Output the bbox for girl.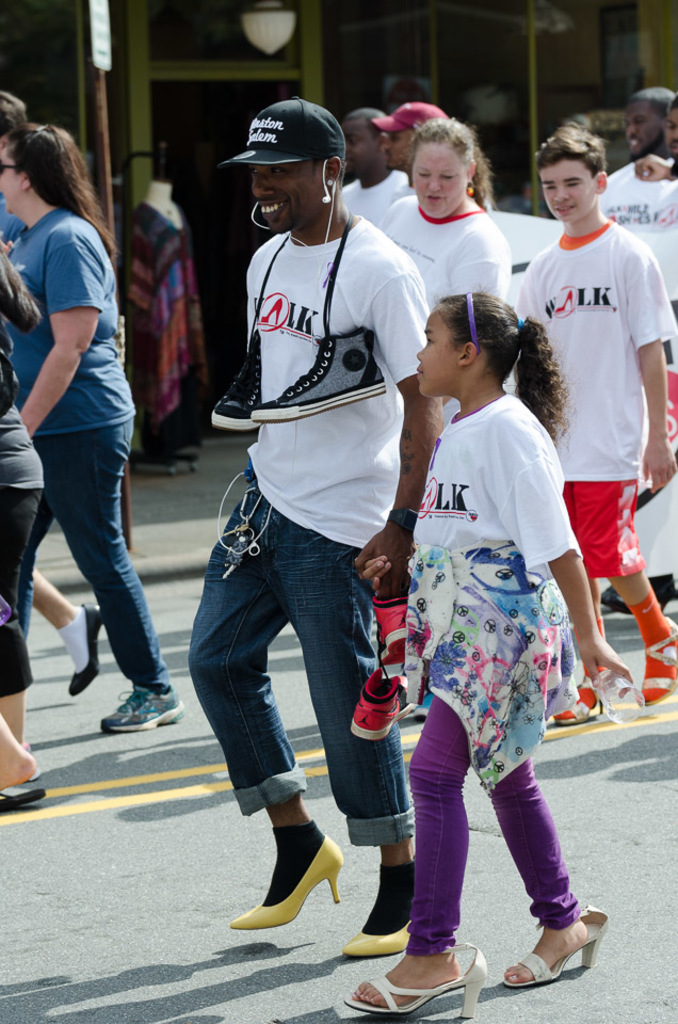
left=345, top=288, right=631, bottom=1018.
